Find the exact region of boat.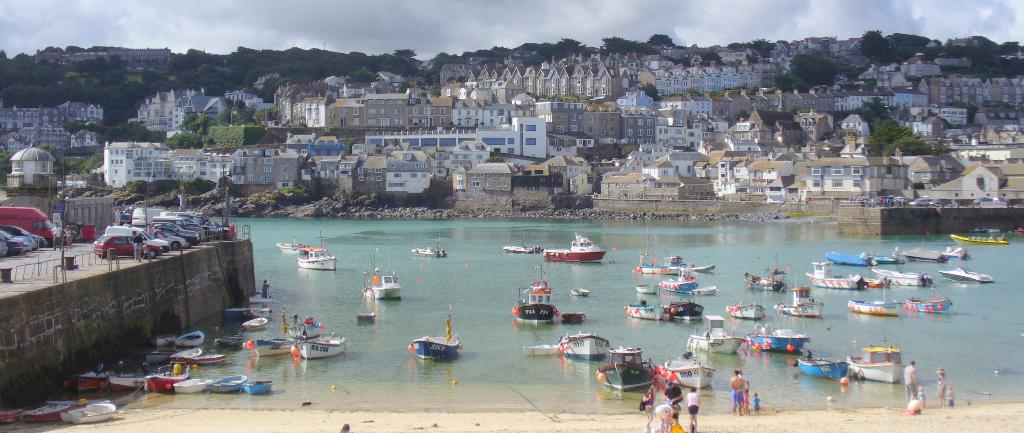
Exact region: (x1=511, y1=279, x2=561, y2=317).
